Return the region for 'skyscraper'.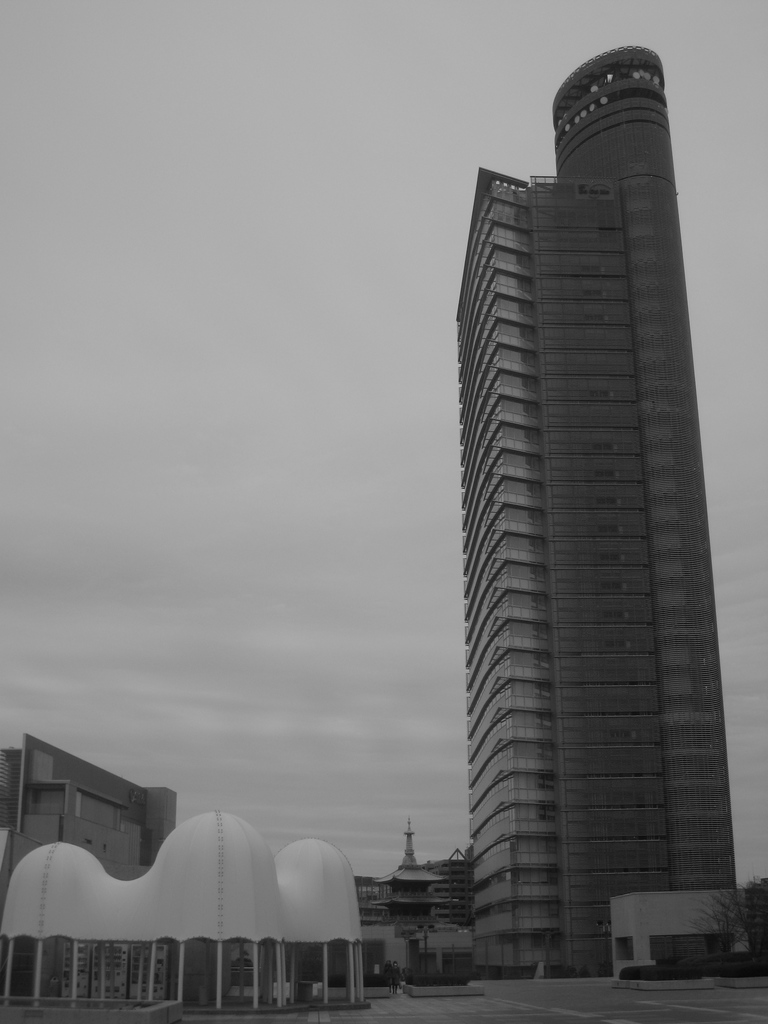
<bbox>467, 51, 741, 993</bbox>.
